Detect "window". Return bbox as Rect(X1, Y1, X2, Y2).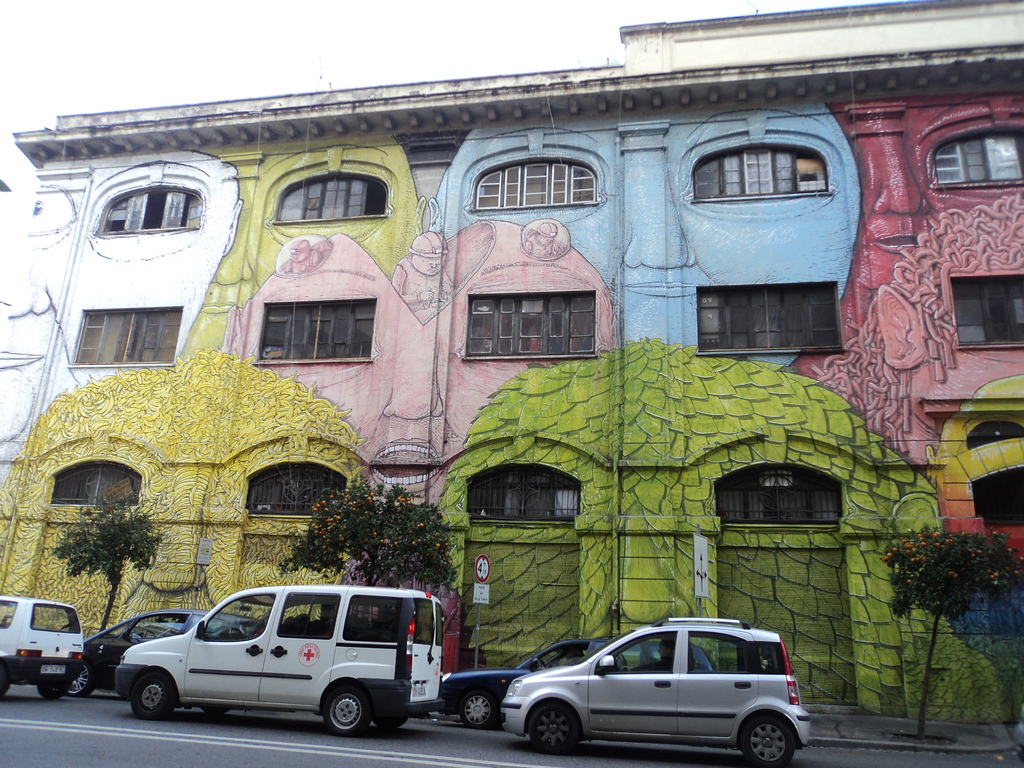
Rect(692, 145, 830, 198).
